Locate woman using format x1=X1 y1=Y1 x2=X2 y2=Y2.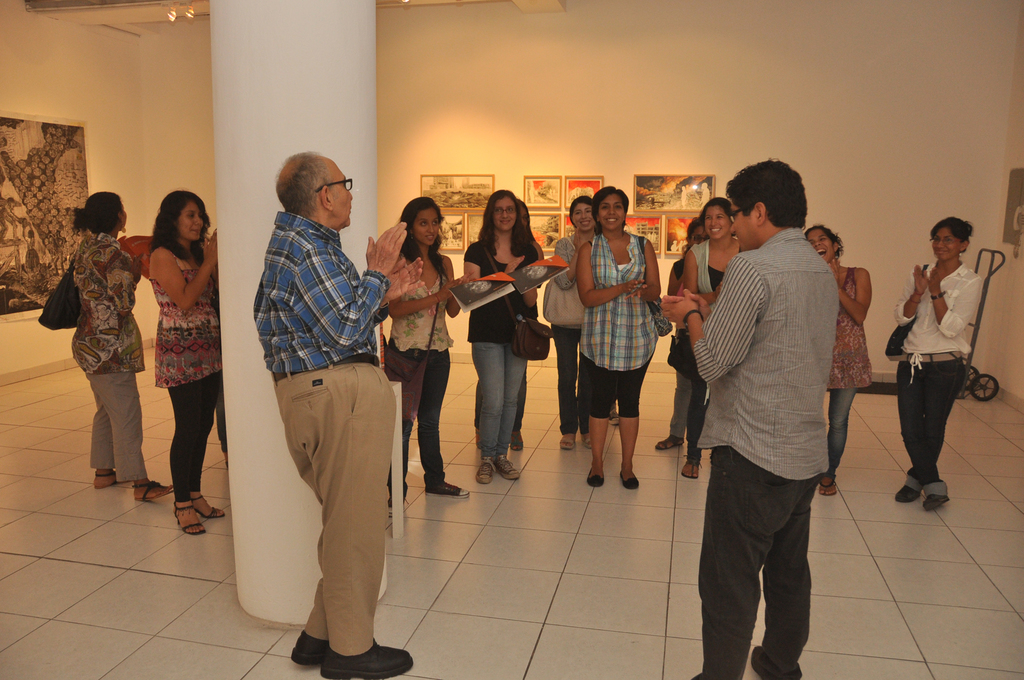
x1=676 y1=193 x2=749 y2=478.
